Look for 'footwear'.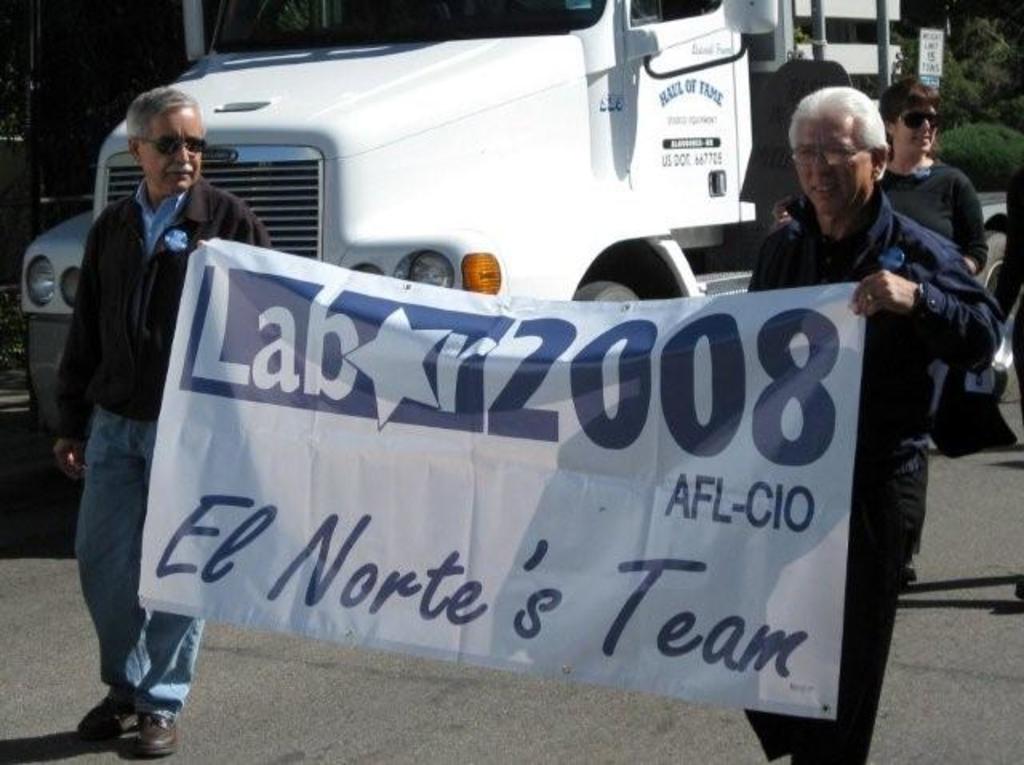
Found: <region>77, 687, 133, 754</region>.
